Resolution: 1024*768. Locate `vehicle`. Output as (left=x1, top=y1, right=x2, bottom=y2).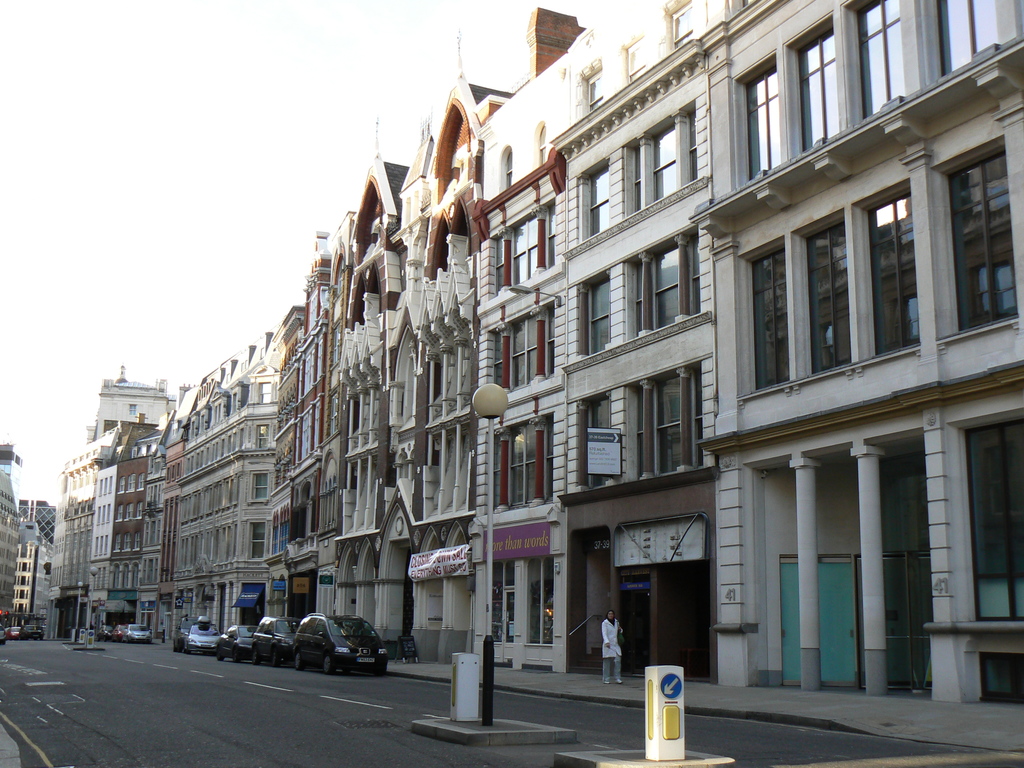
(left=222, top=627, right=257, bottom=664).
